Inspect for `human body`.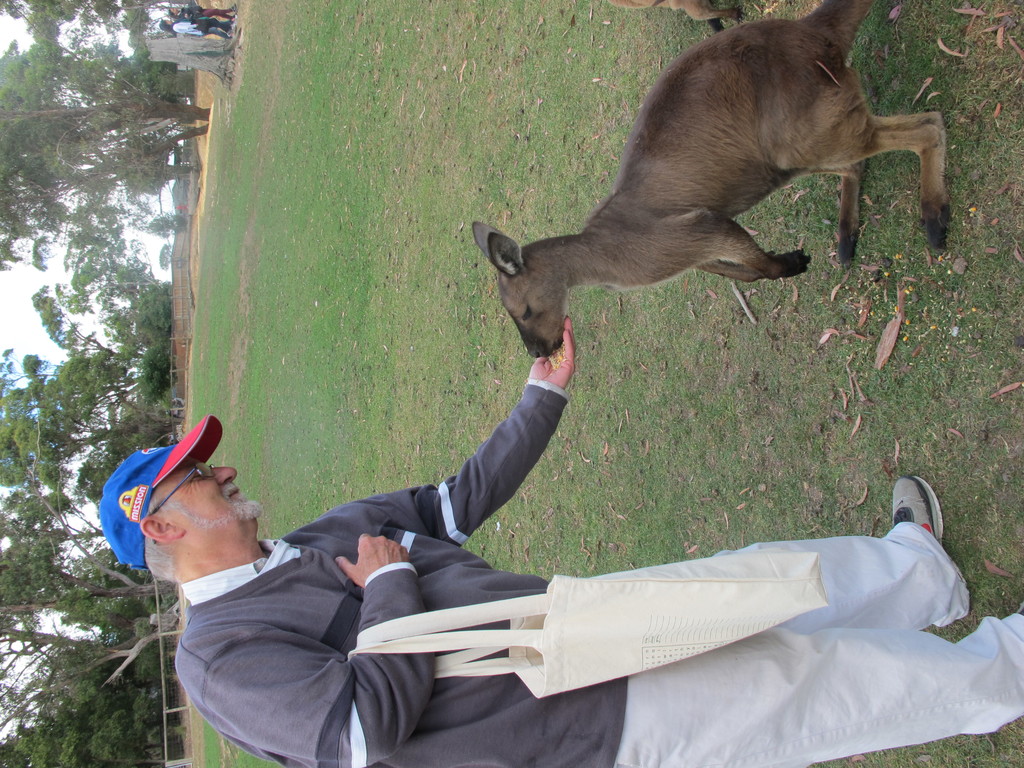
Inspection: (116, 444, 1004, 729).
